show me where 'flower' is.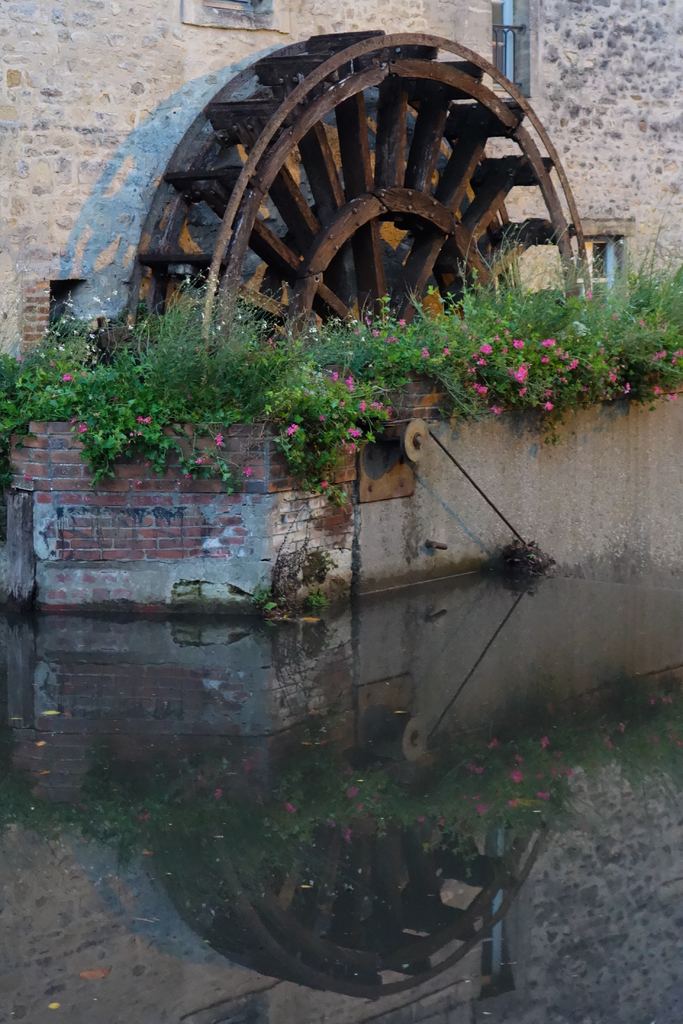
'flower' is at 78 421 90 436.
